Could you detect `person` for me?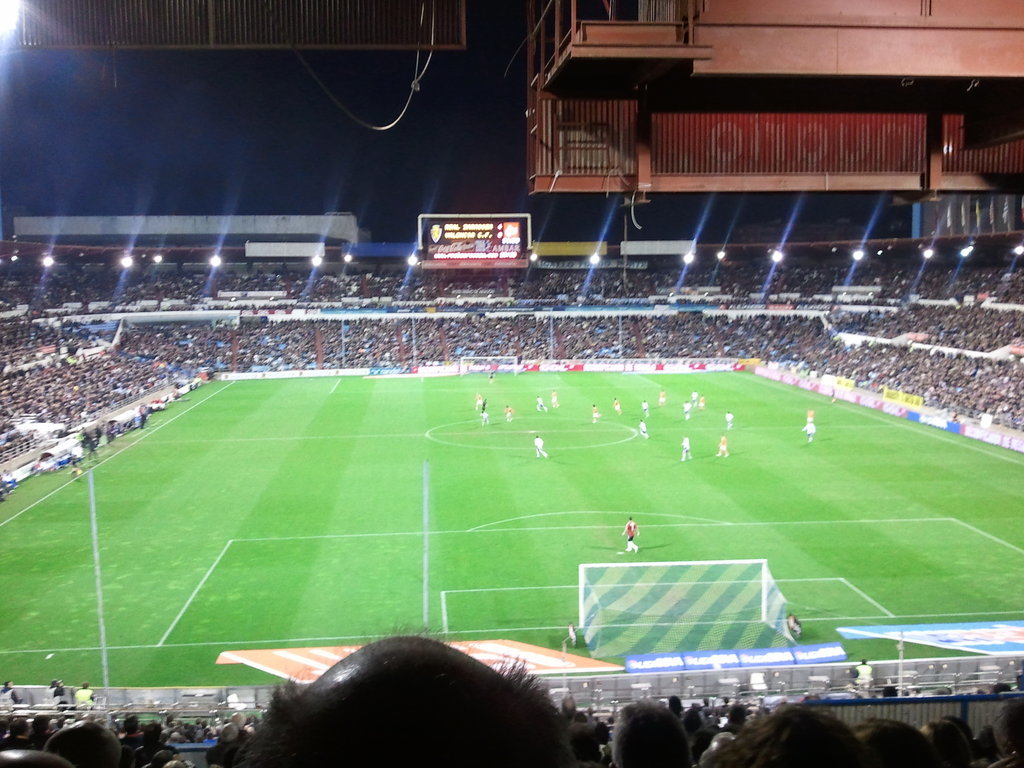
Detection result: 616:399:620:407.
